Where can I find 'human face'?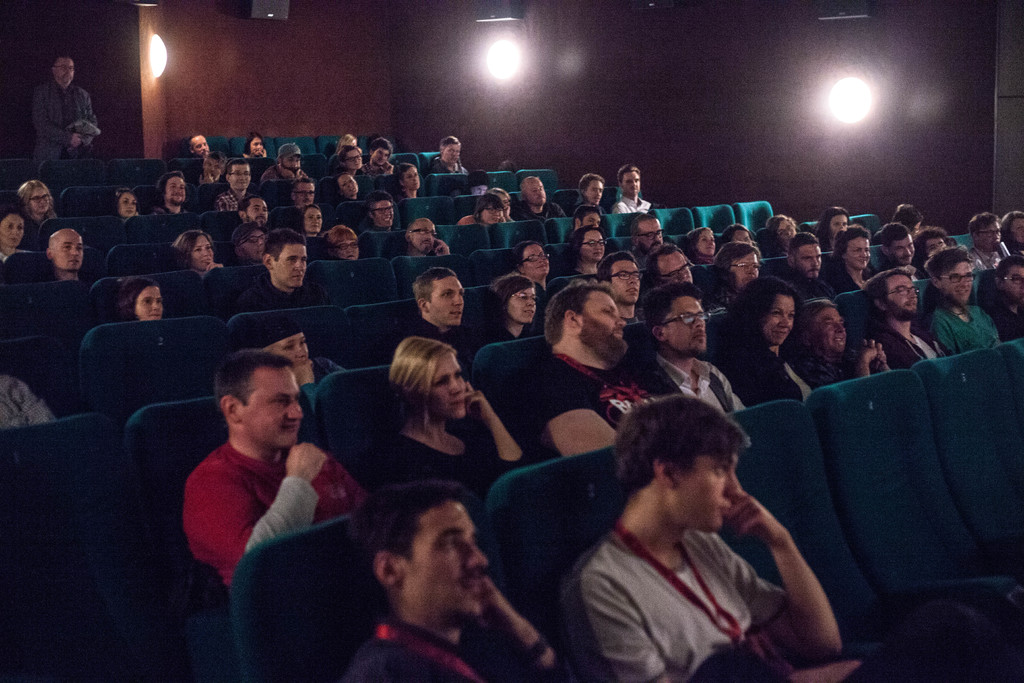
You can find it at <box>927,235,953,255</box>.
